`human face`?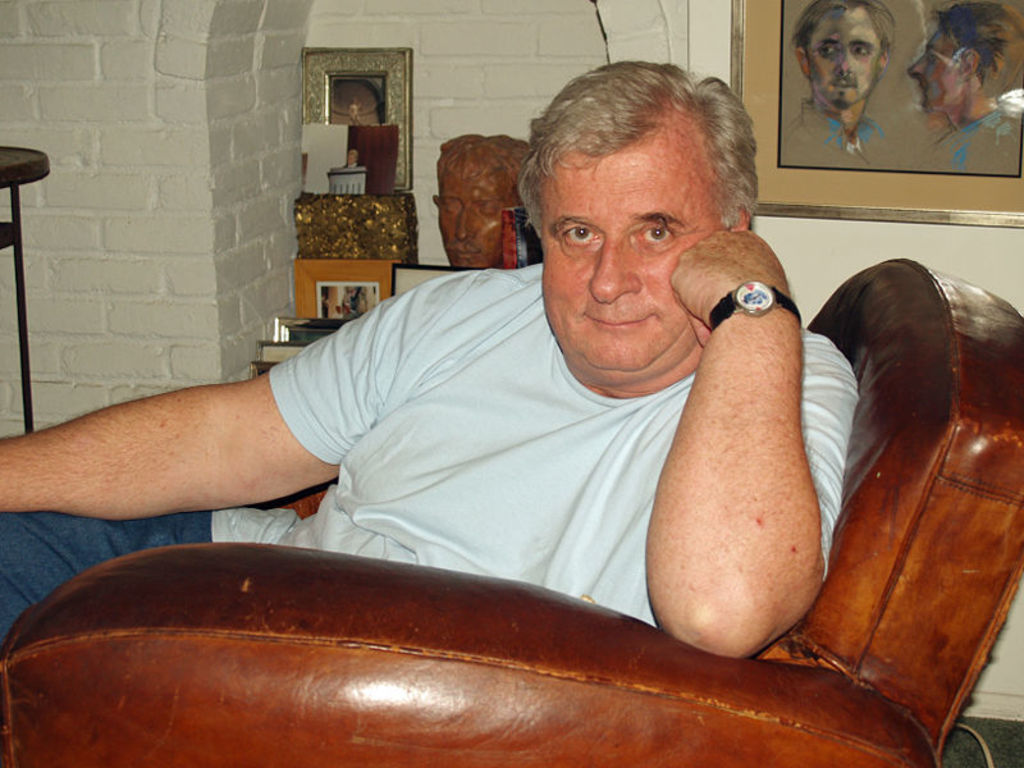
crop(543, 151, 723, 365)
